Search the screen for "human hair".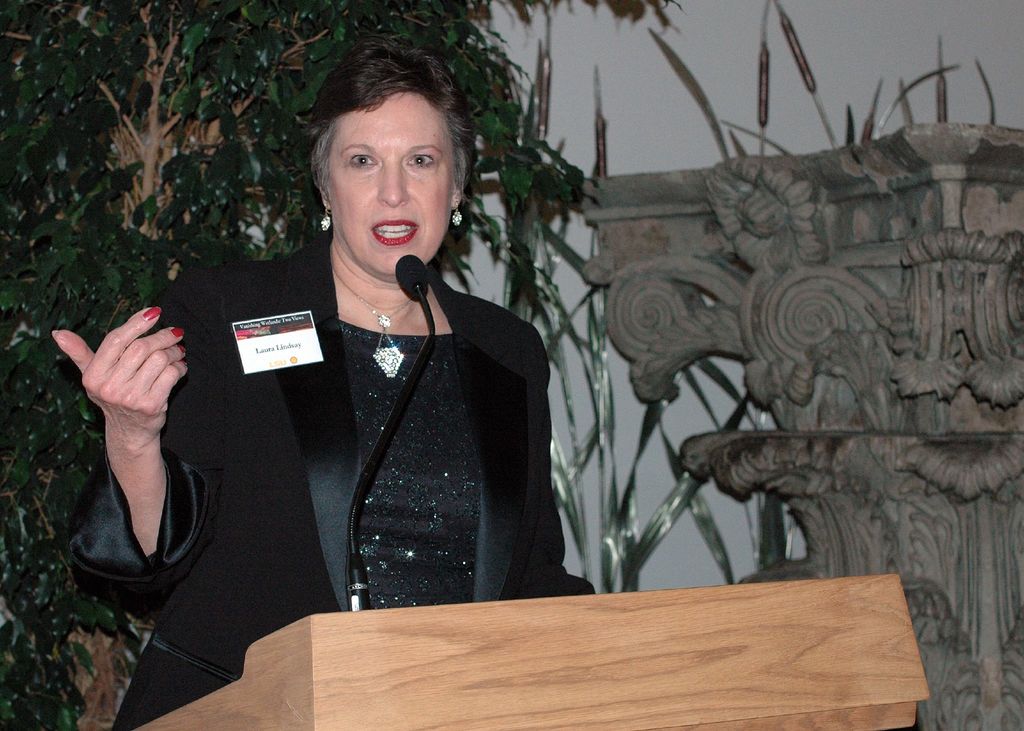
Found at {"left": 303, "top": 40, "right": 476, "bottom": 240}.
